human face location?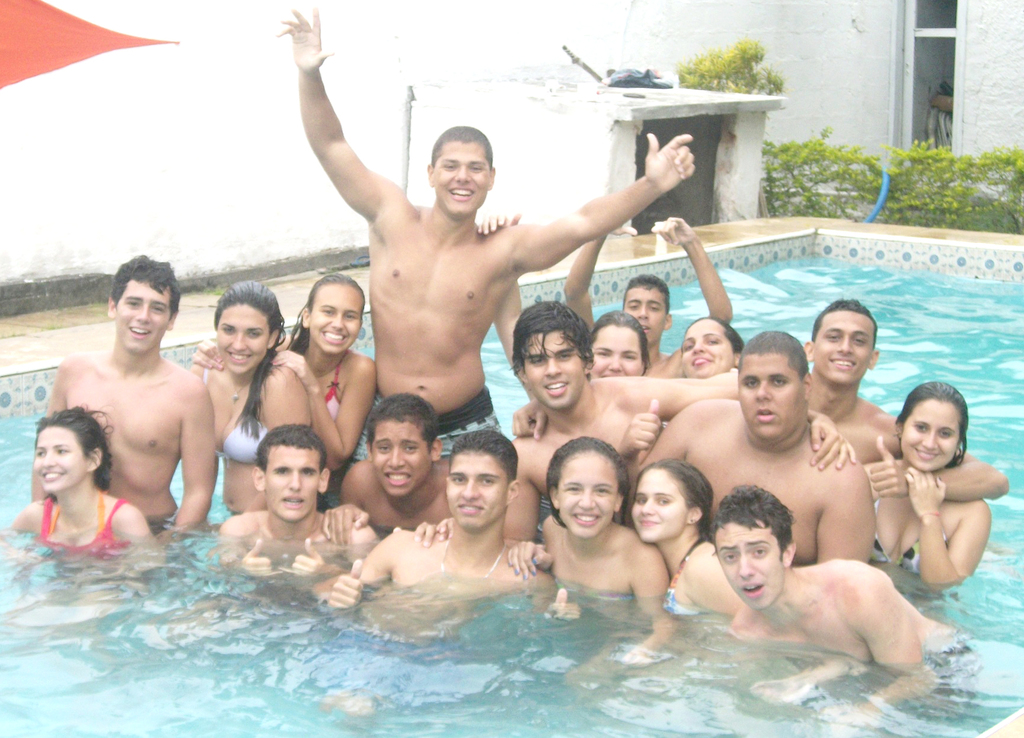
region(899, 400, 963, 476)
